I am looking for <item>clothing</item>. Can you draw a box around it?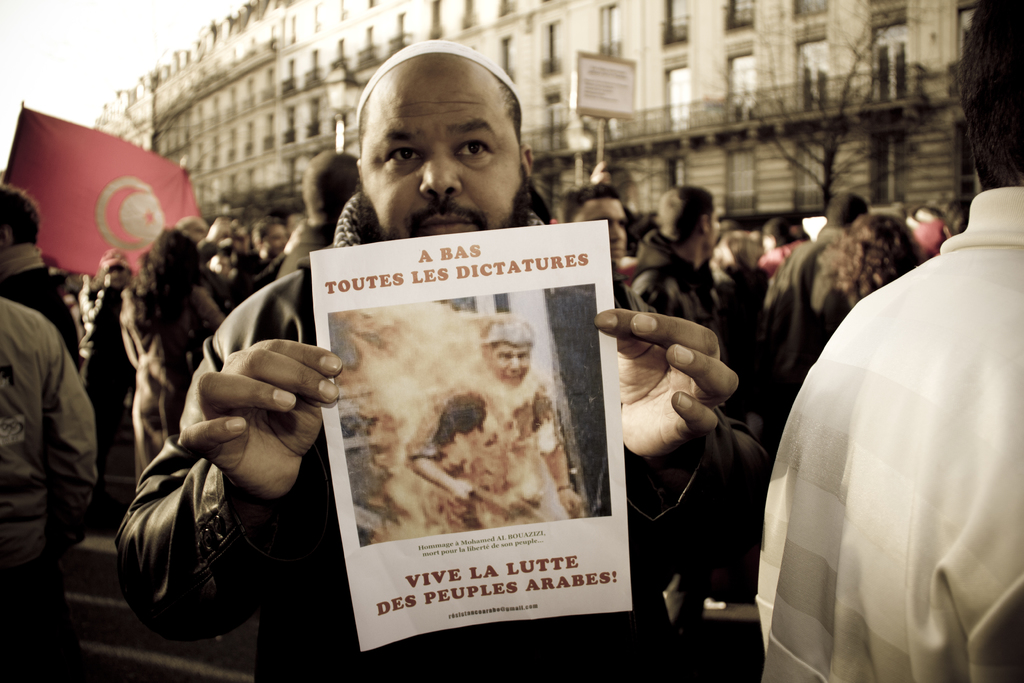
Sure, the bounding box is 110 188 774 682.
